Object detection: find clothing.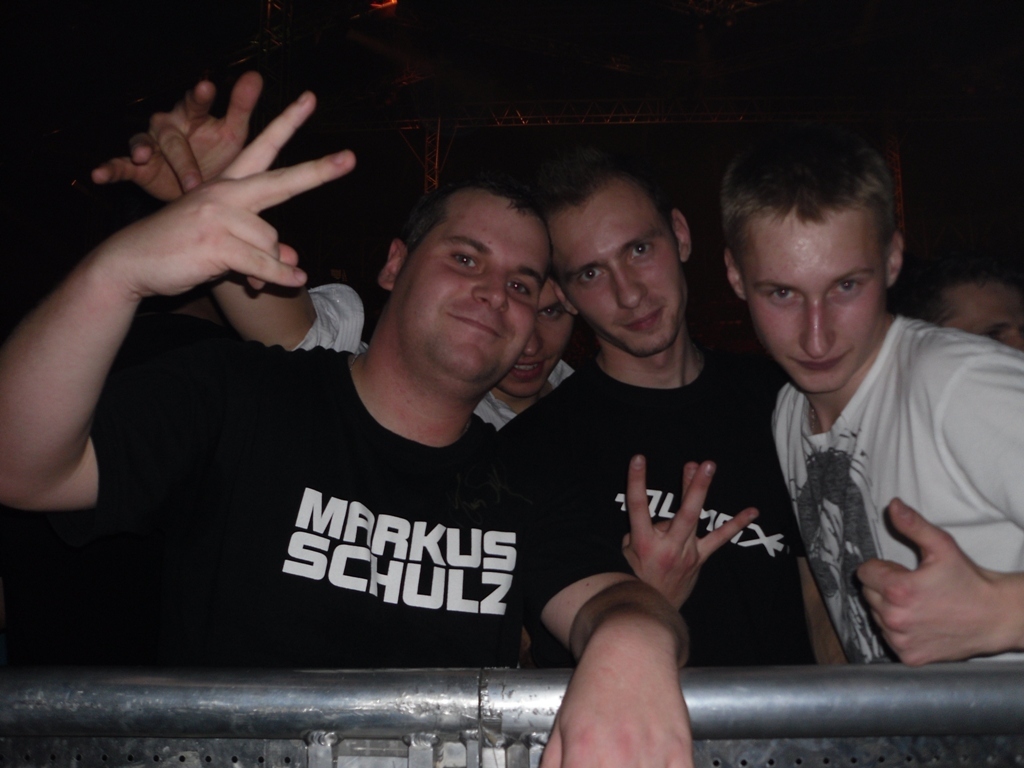
rect(83, 336, 629, 662).
